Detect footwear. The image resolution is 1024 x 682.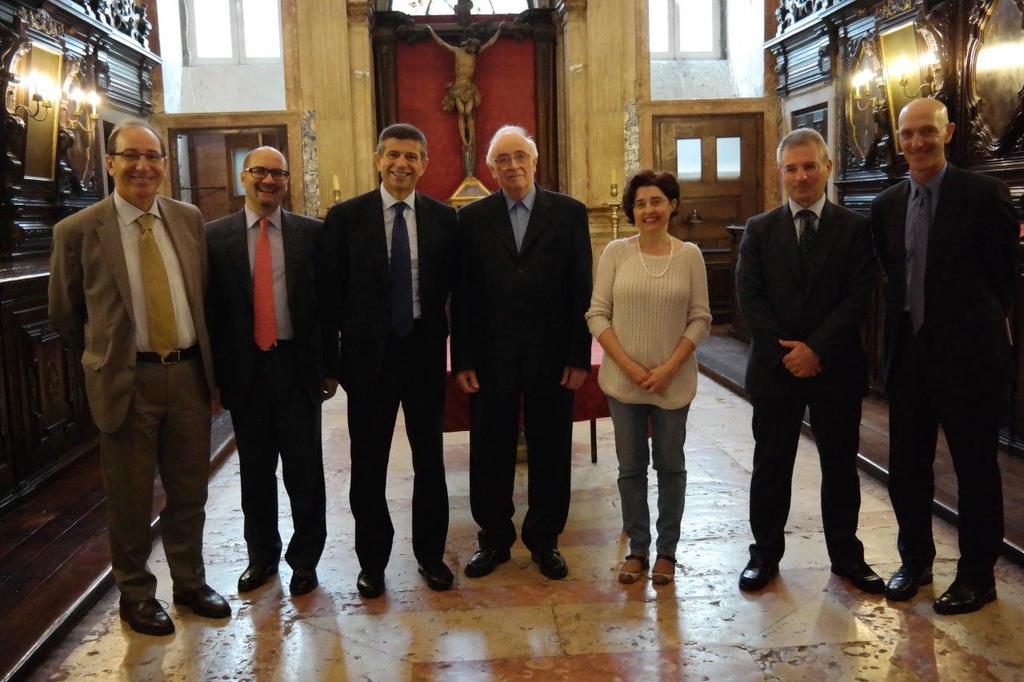
box(352, 561, 386, 601).
